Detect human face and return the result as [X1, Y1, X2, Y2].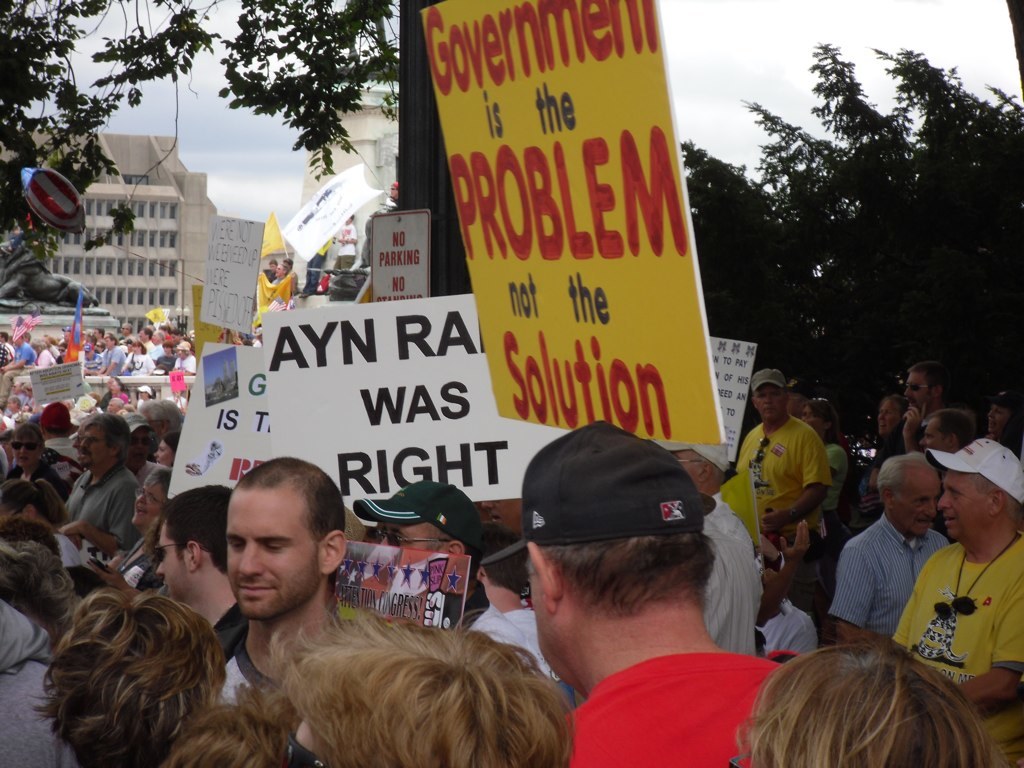
[285, 722, 332, 767].
